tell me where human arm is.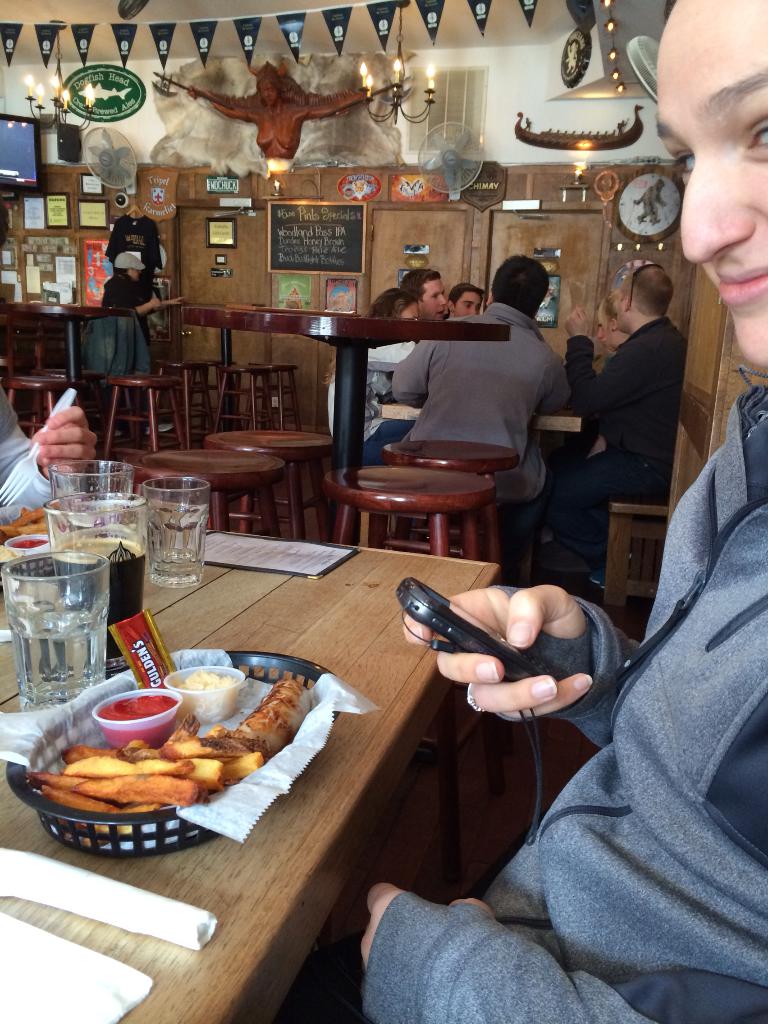
human arm is at (x1=360, y1=872, x2=744, y2=1023).
